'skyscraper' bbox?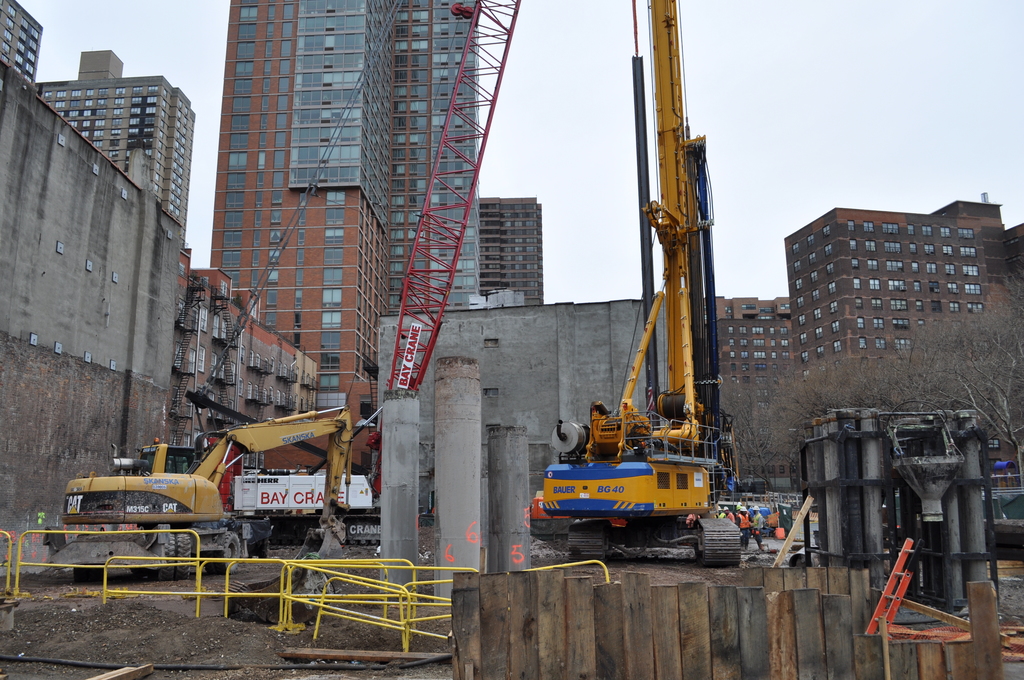
x1=207 y1=12 x2=506 y2=427
